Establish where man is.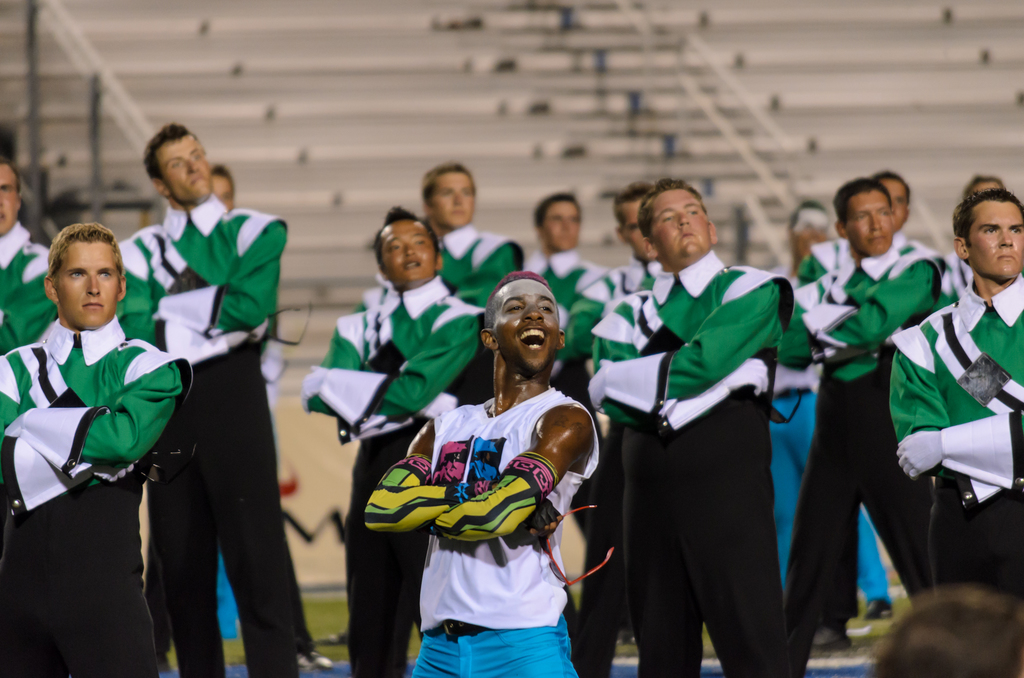
Established at BBox(0, 216, 197, 677).
